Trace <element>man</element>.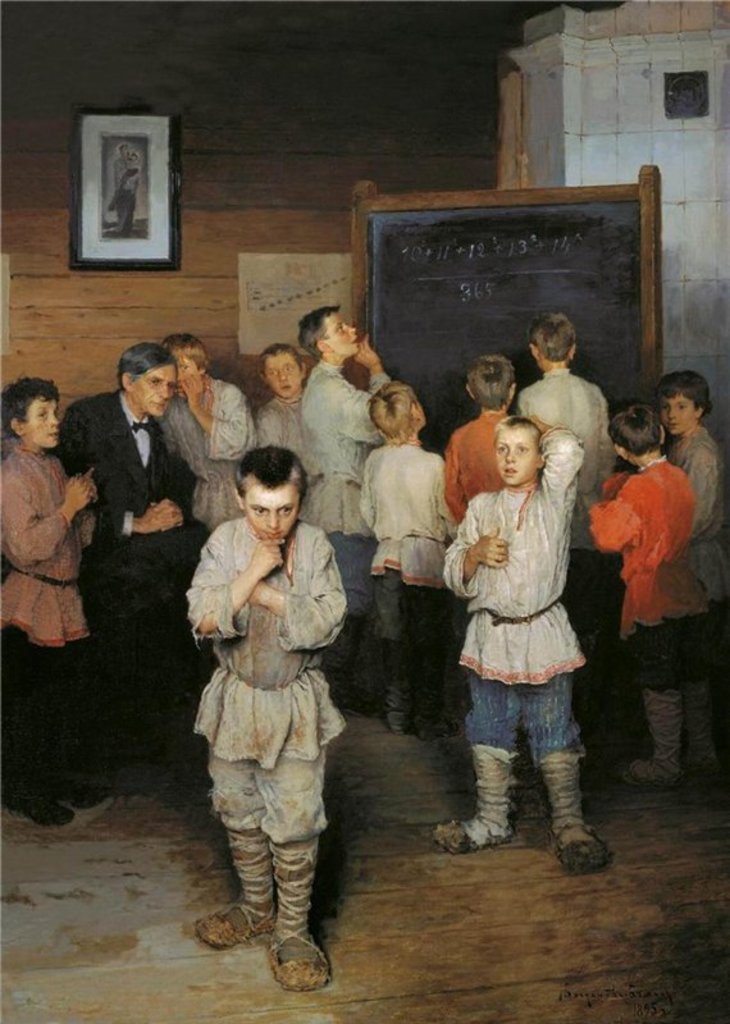
Traced to 298,302,403,705.
